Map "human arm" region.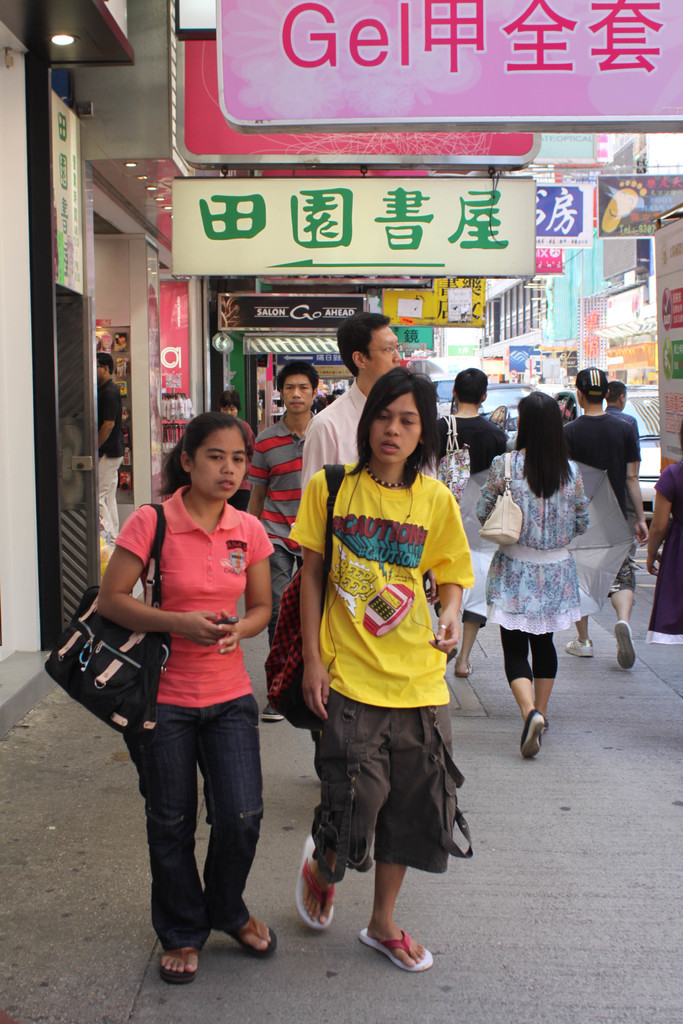
Mapped to pyautogui.locateOnScreen(98, 506, 222, 648).
